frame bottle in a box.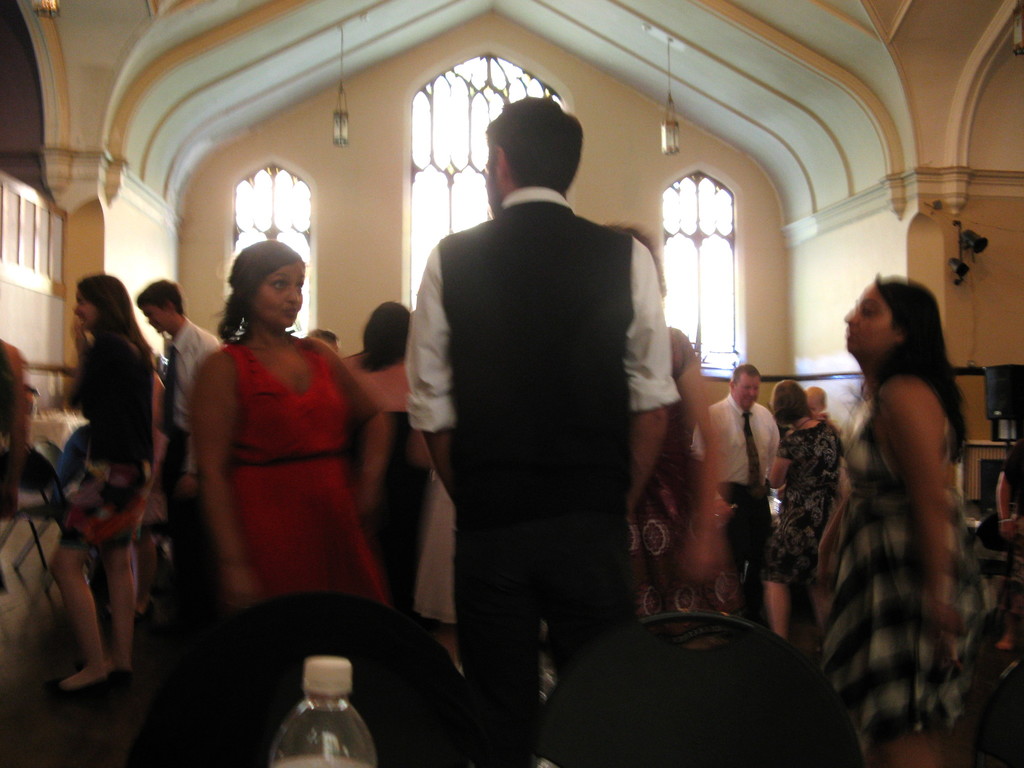
269,655,376,767.
